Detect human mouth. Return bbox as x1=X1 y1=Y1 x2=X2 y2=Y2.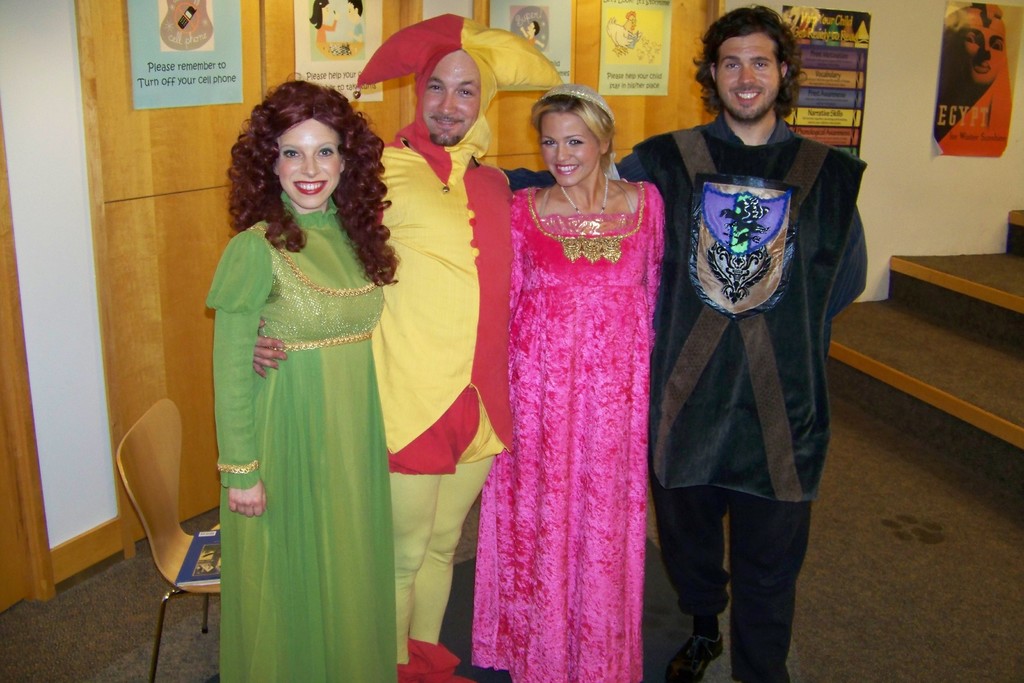
x1=430 y1=114 x2=470 y2=131.
